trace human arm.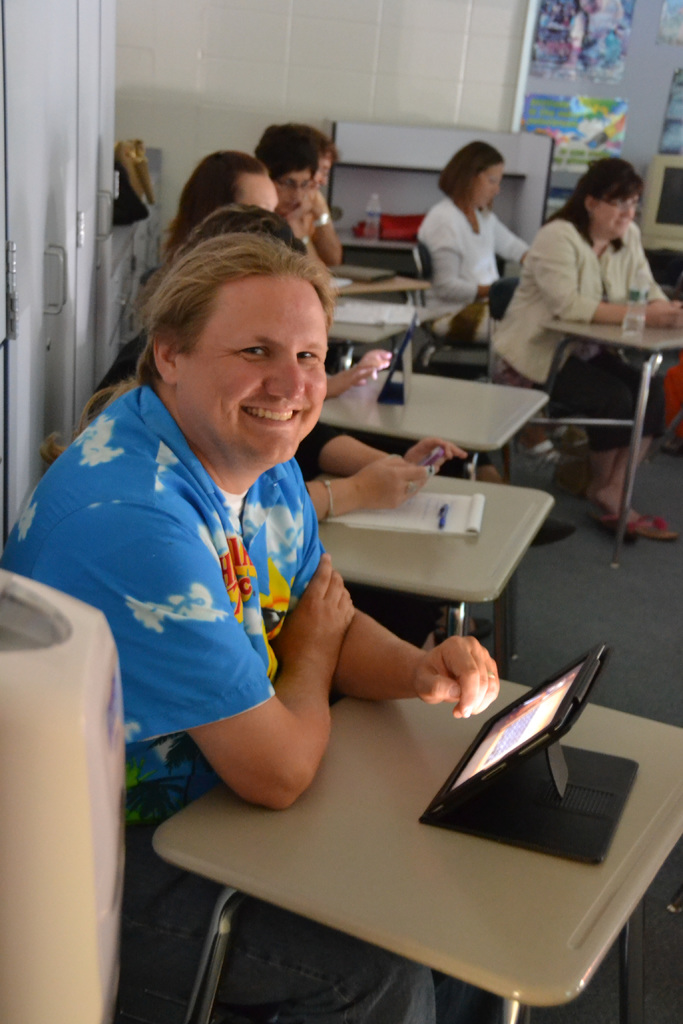
Traced to box(630, 251, 670, 307).
